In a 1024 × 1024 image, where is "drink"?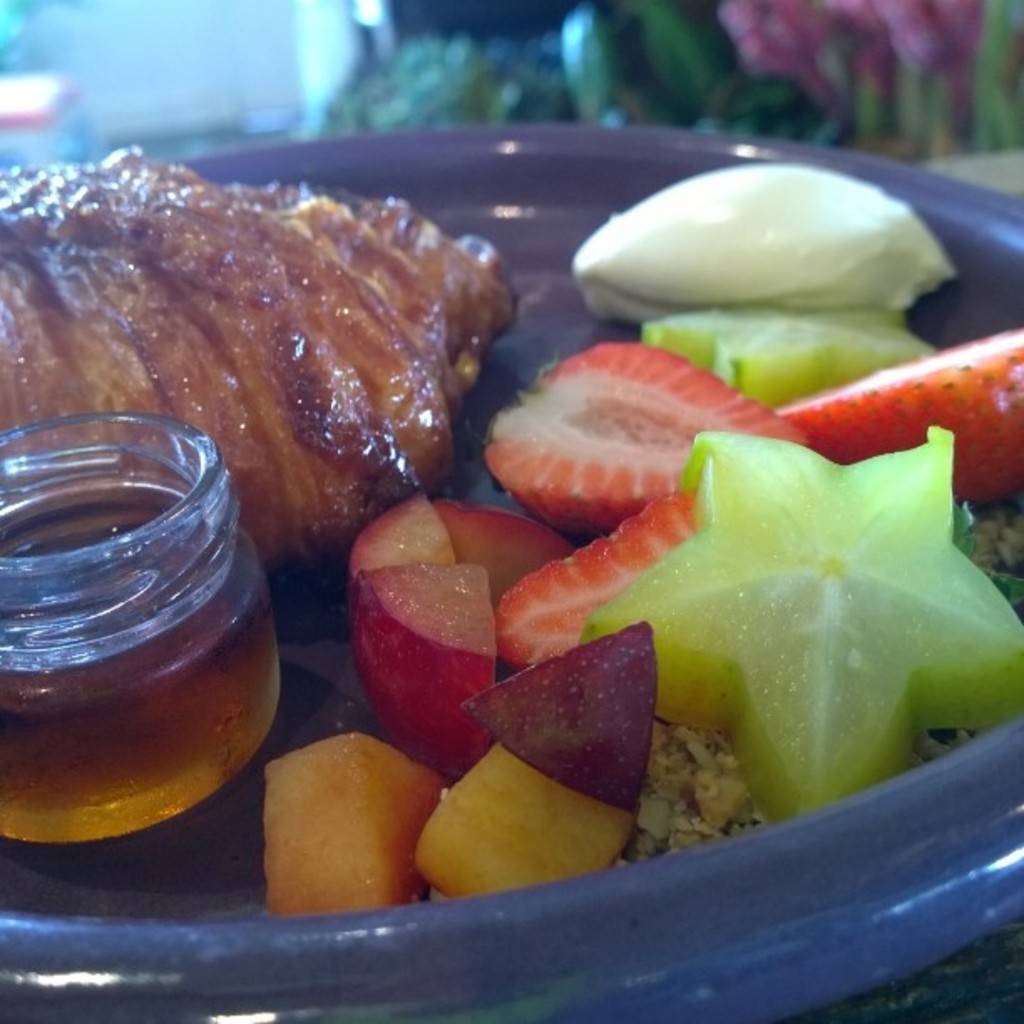
[x1=7, y1=432, x2=279, y2=860].
